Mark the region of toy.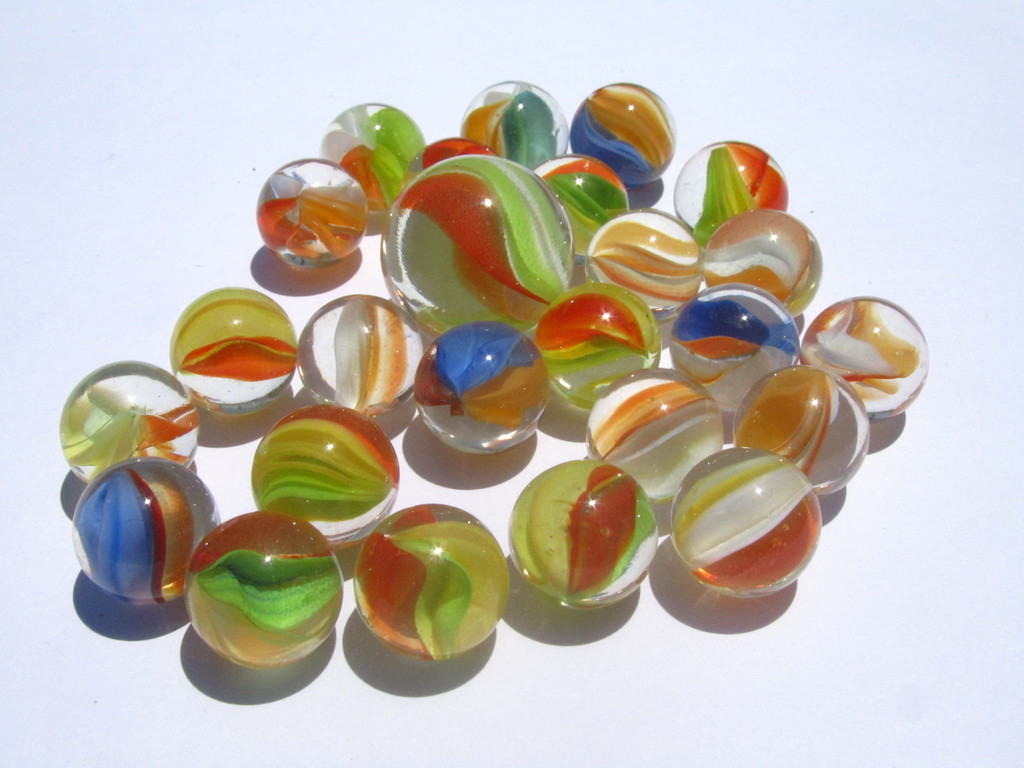
Region: (left=588, top=355, right=733, bottom=499).
